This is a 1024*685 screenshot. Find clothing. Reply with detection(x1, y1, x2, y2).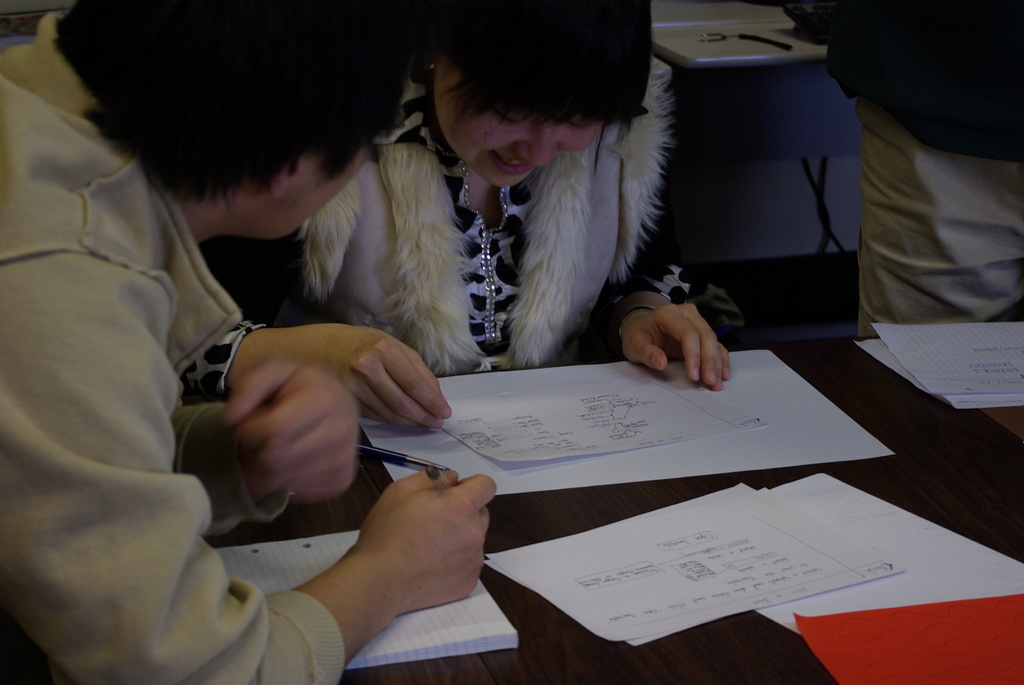
detection(6, 70, 318, 663).
